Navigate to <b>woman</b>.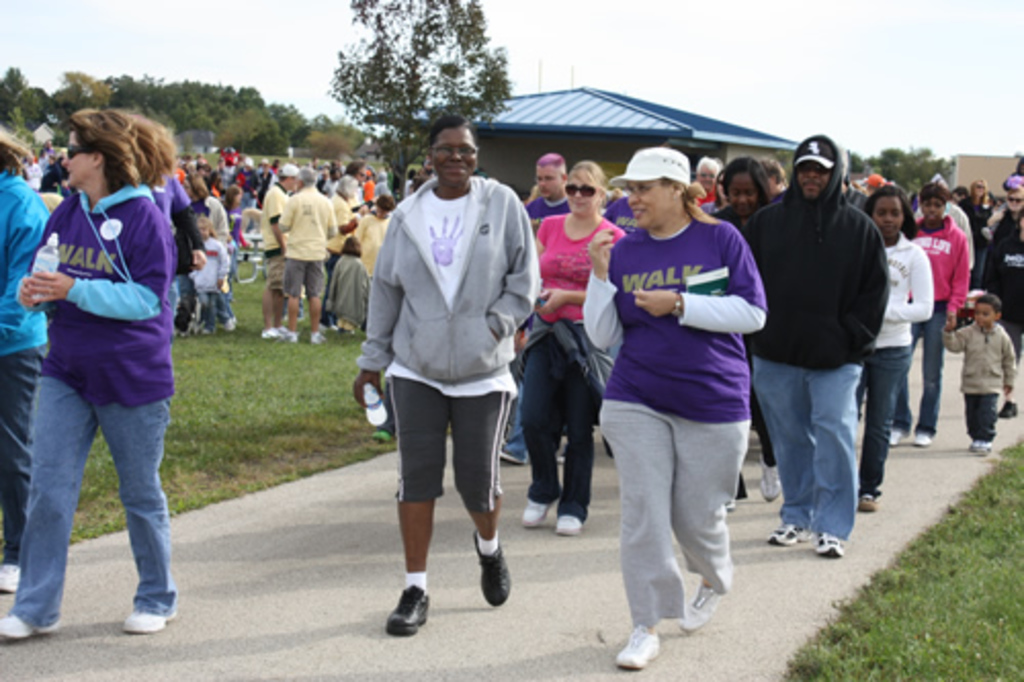
Navigation target: <bbox>893, 180, 965, 455</bbox>.
